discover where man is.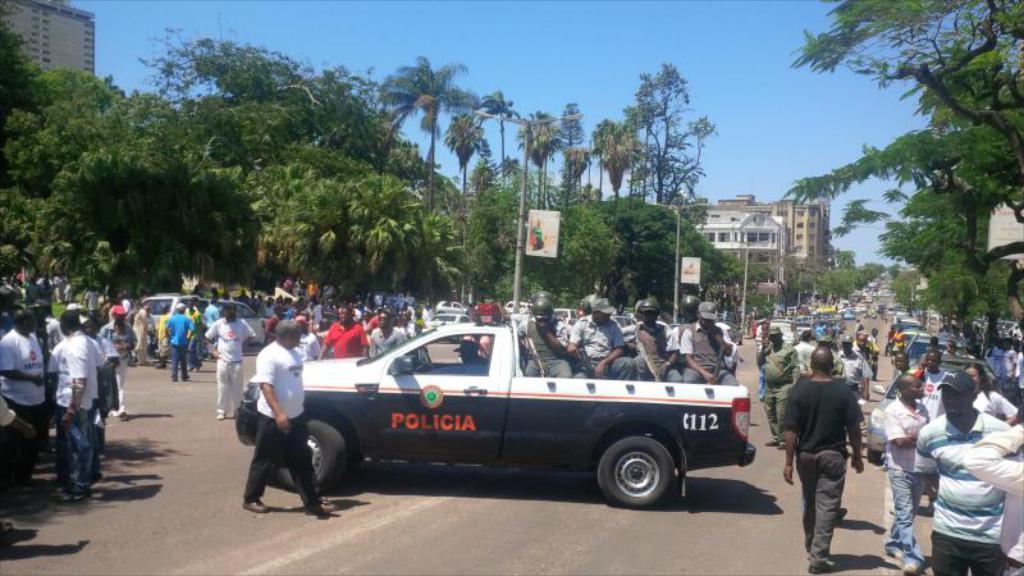
Discovered at crop(534, 289, 566, 324).
